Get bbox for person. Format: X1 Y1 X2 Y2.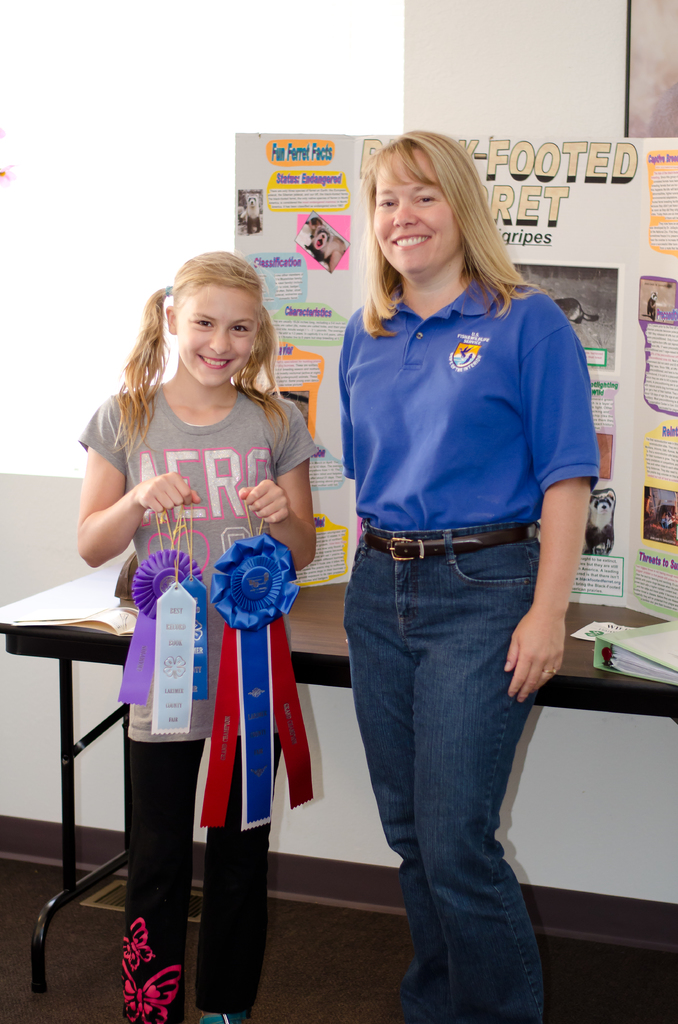
76 244 316 1023.
